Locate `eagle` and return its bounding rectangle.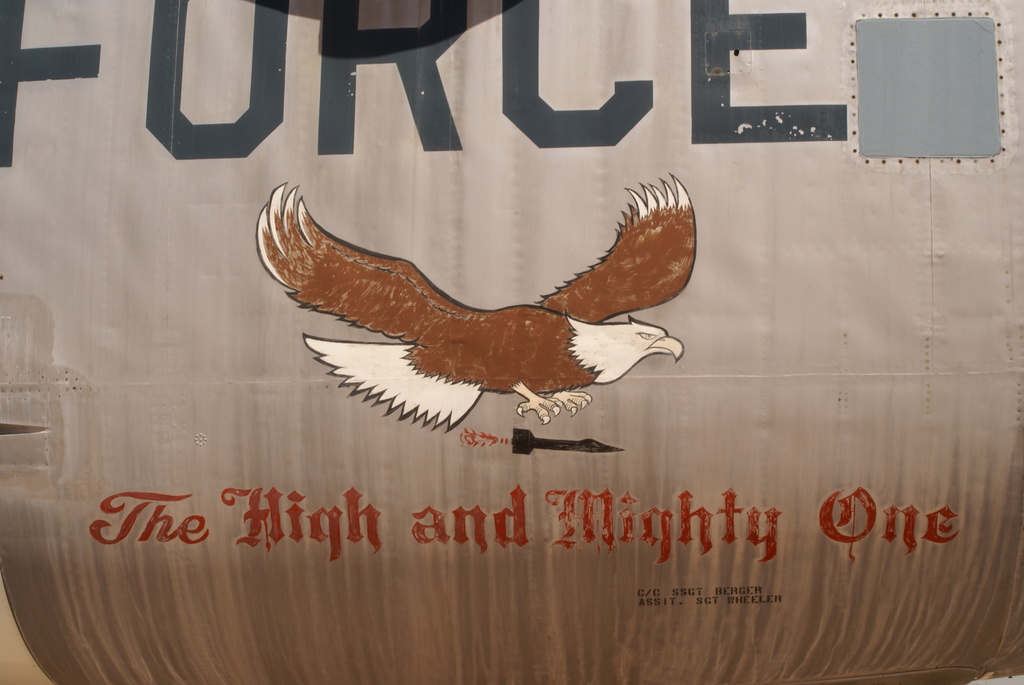
Rect(253, 167, 704, 434).
